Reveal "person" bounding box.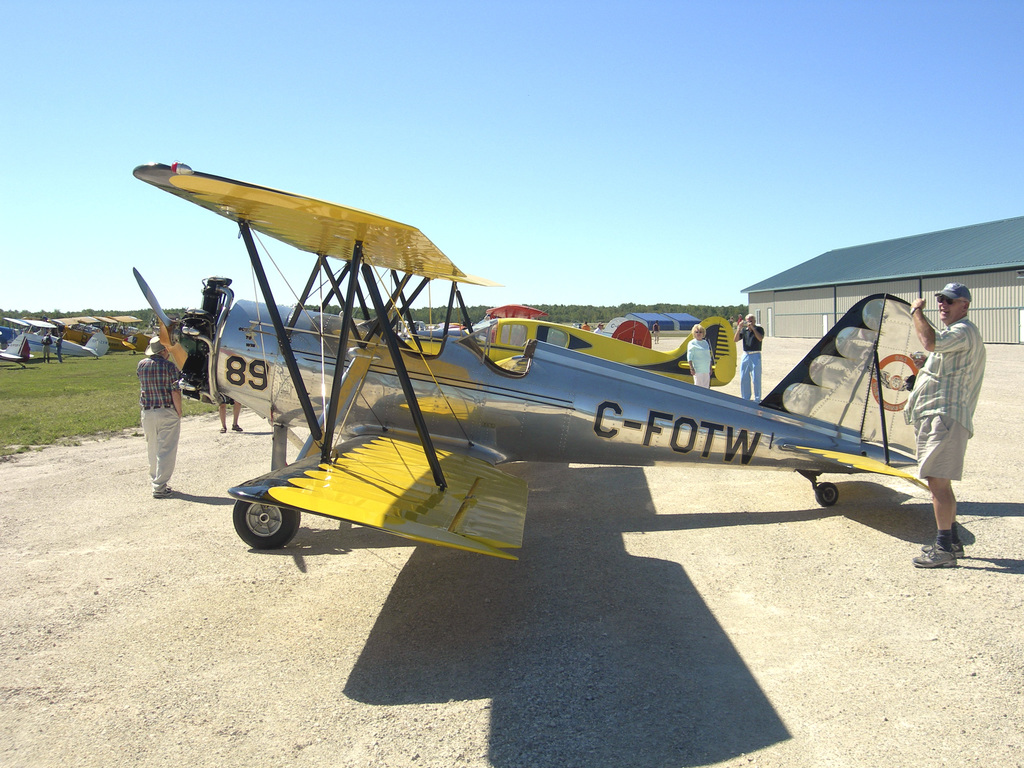
Revealed: [685, 324, 710, 388].
